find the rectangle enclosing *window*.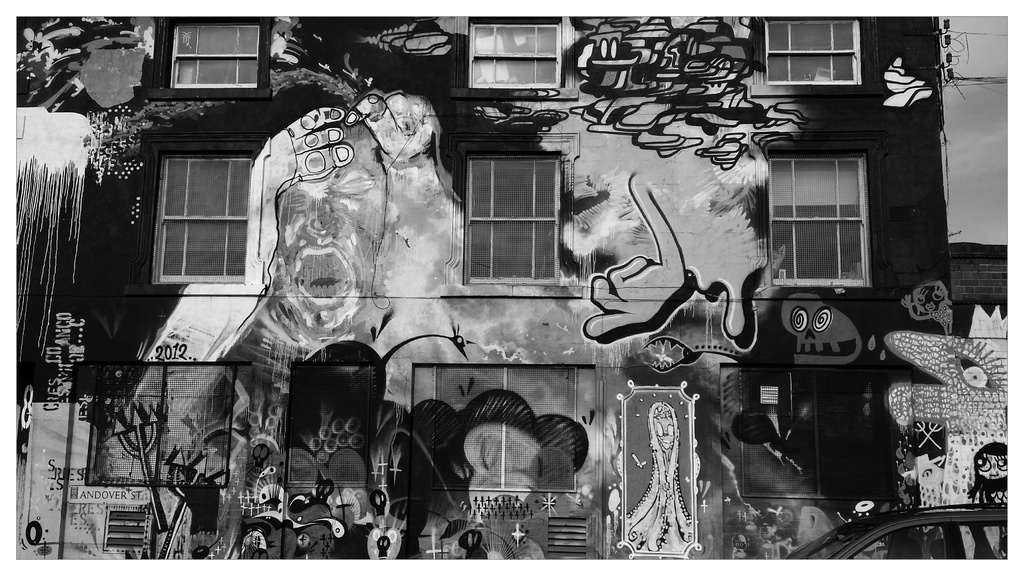
crop(746, 377, 872, 503).
